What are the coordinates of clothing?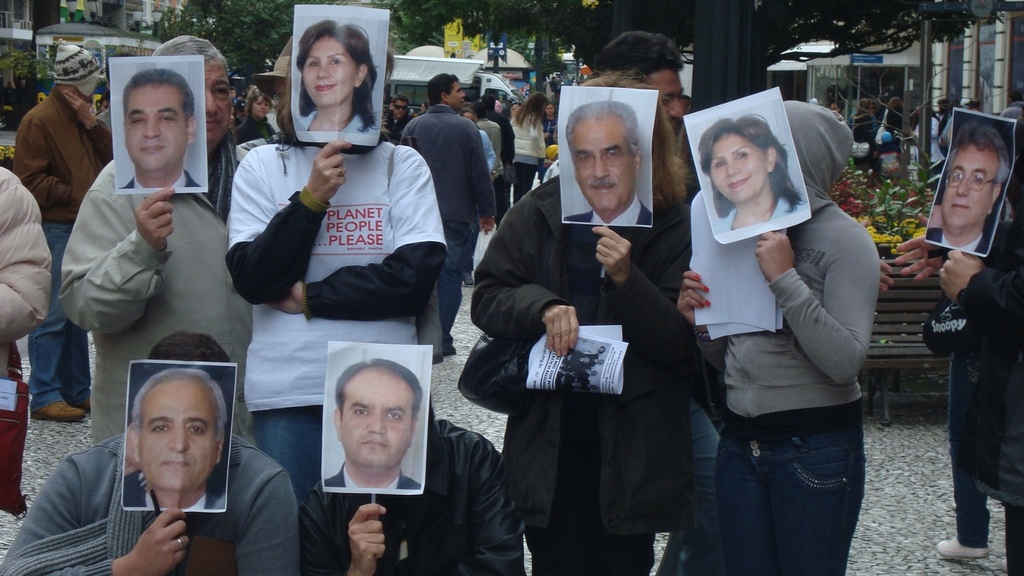
Rect(0, 163, 57, 519).
